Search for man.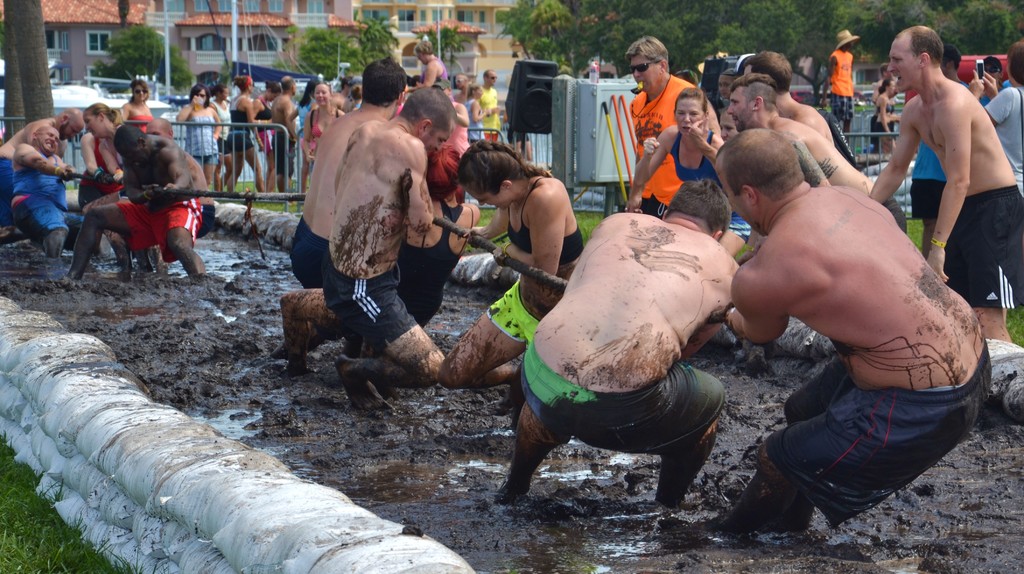
Found at x1=856, y1=20, x2=1023, y2=345.
